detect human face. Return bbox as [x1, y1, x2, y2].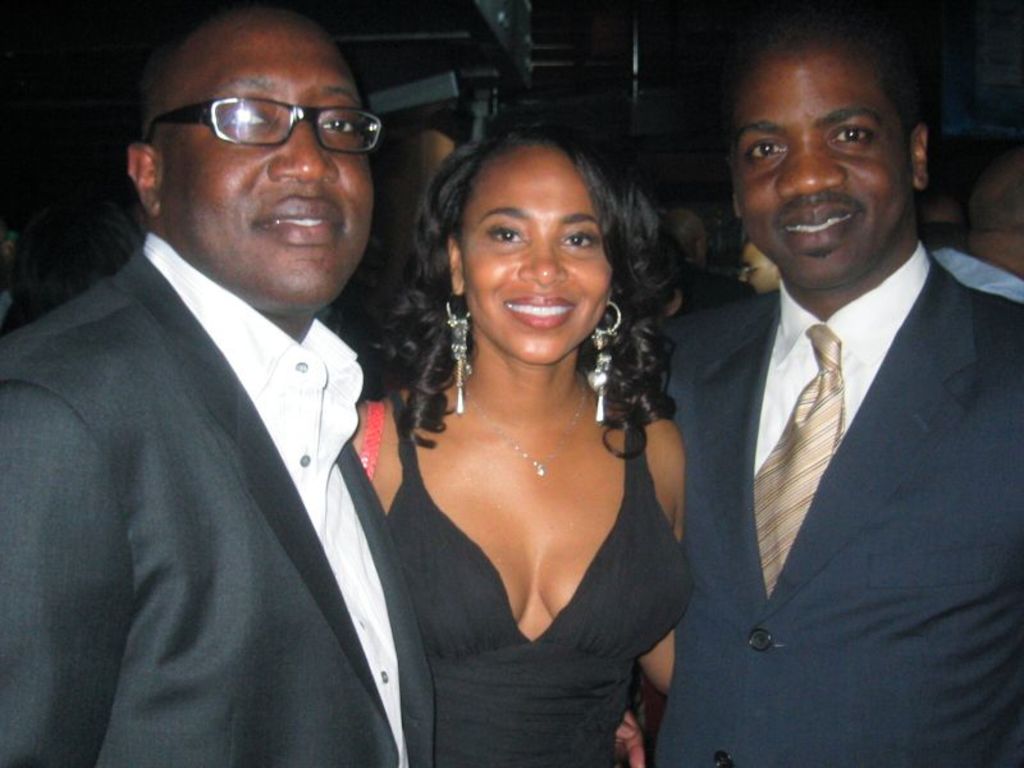
[468, 142, 617, 365].
